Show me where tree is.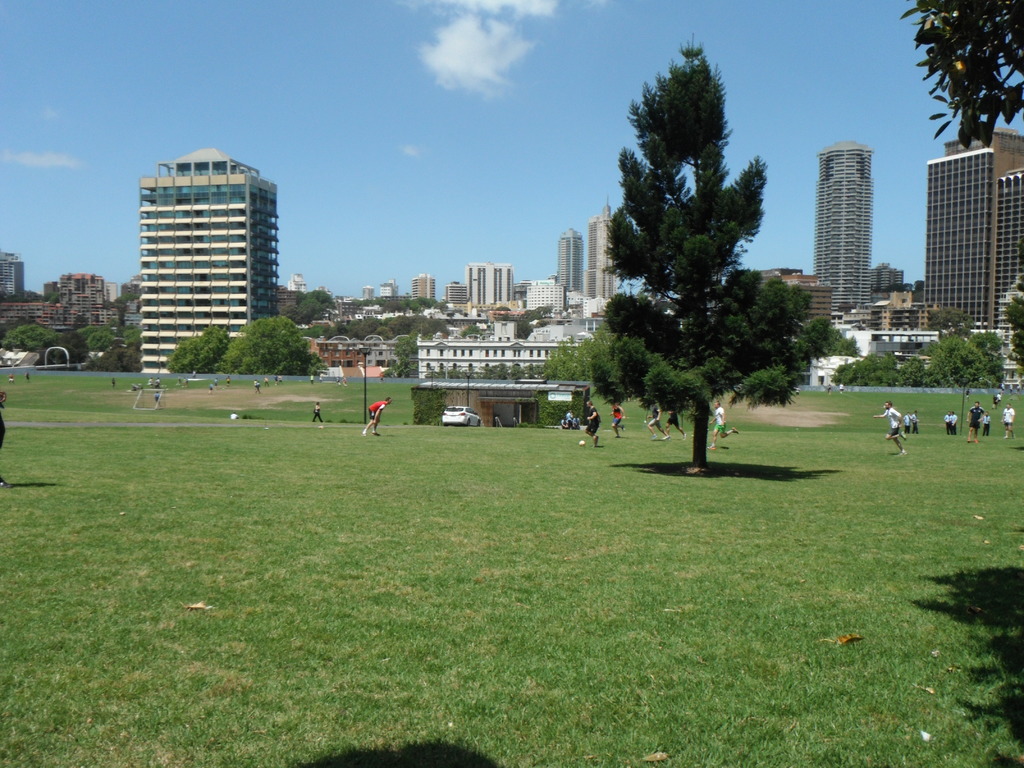
tree is at 899,0,1023,145.
